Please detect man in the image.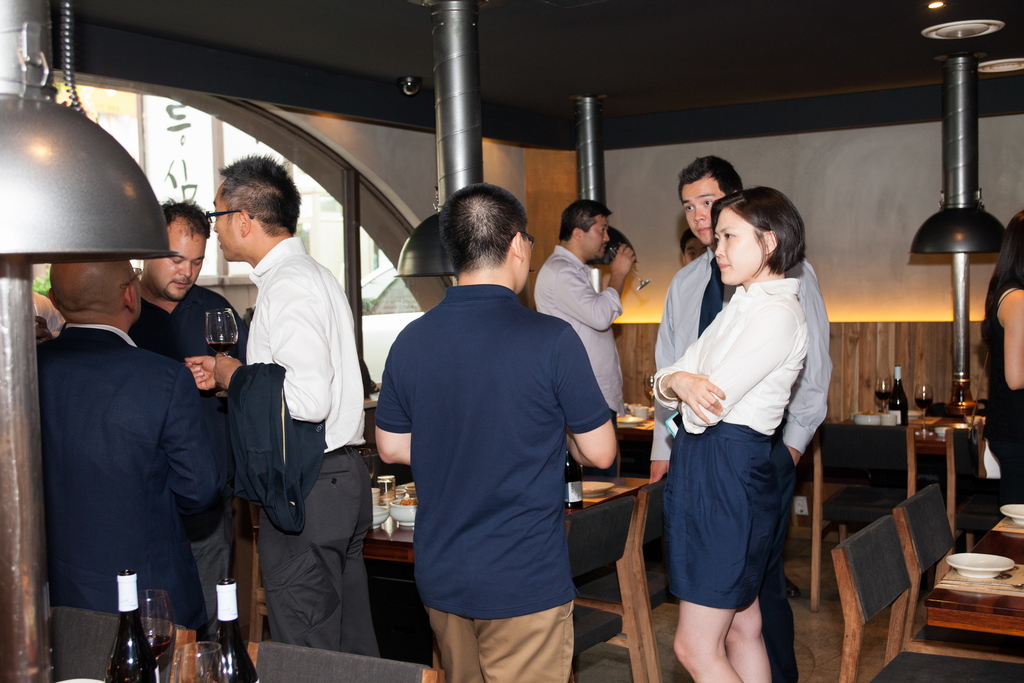
[33, 261, 211, 682].
